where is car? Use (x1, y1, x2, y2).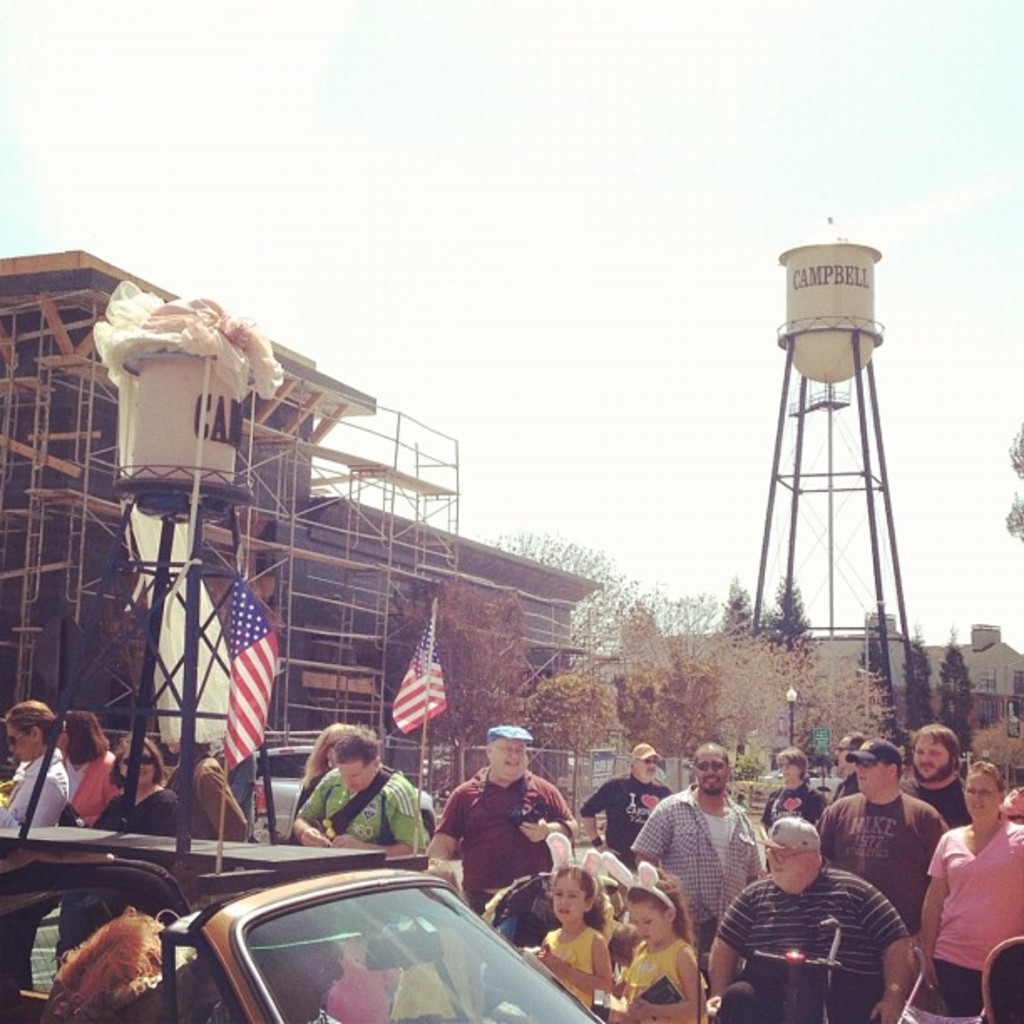
(0, 820, 597, 1021).
